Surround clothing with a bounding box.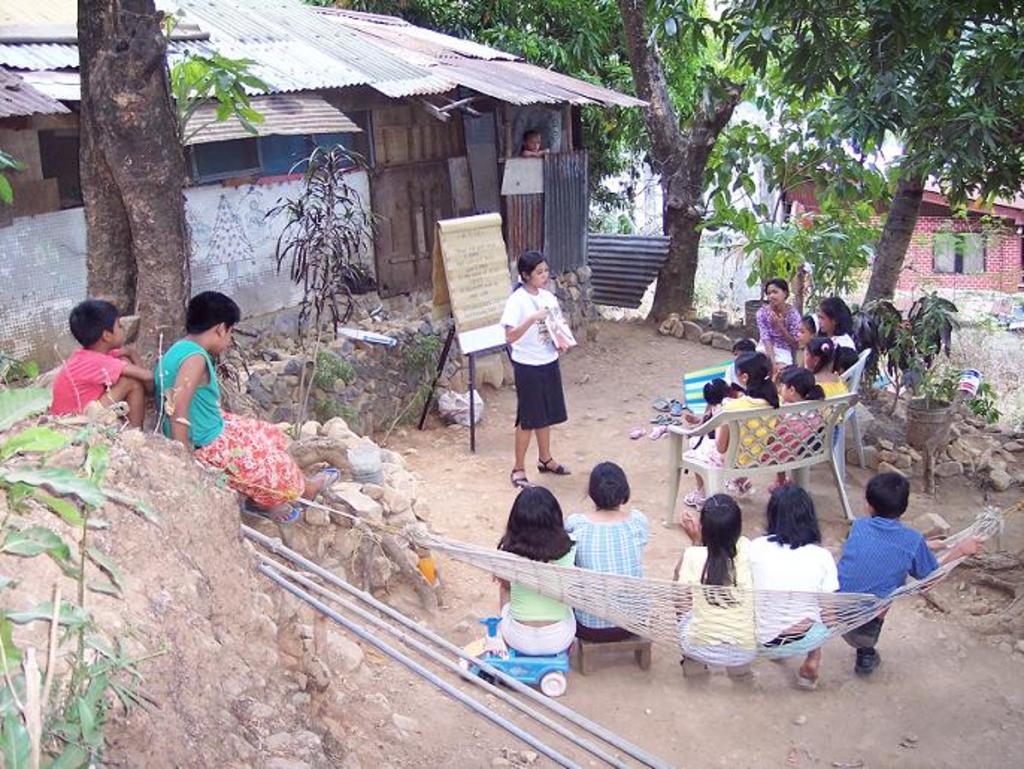
<box>490,533,578,654</box>.
